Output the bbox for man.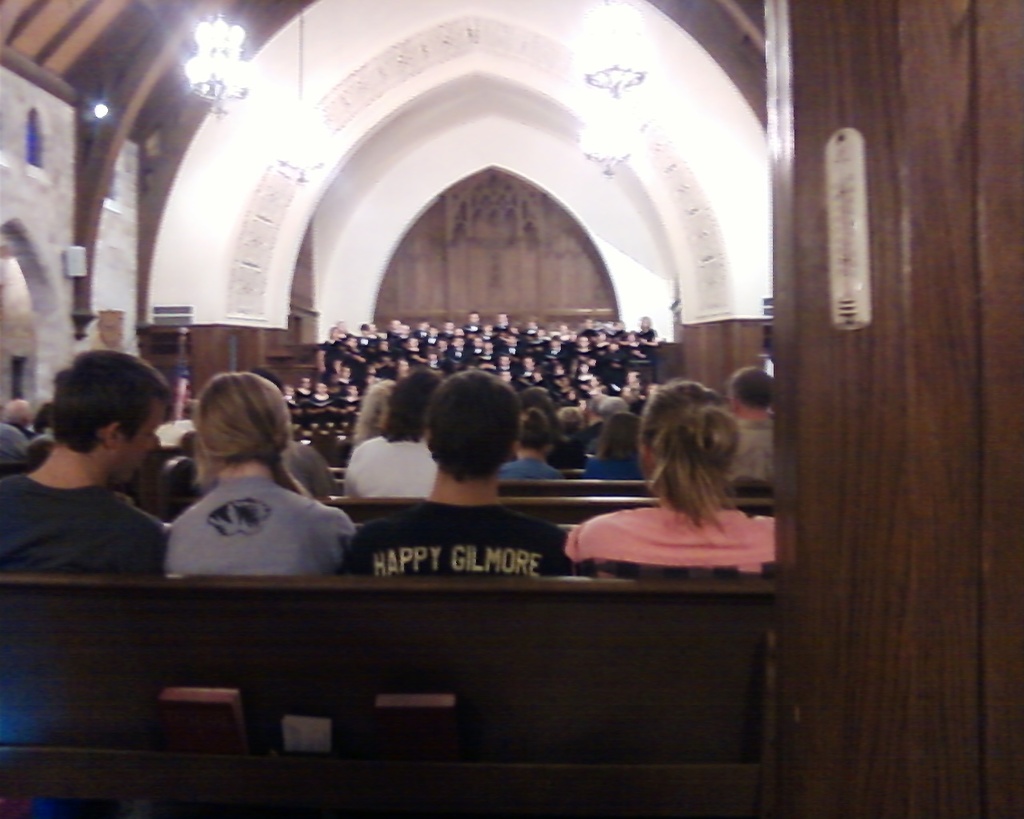
left=345, top=372, right=566, bottom=575.
